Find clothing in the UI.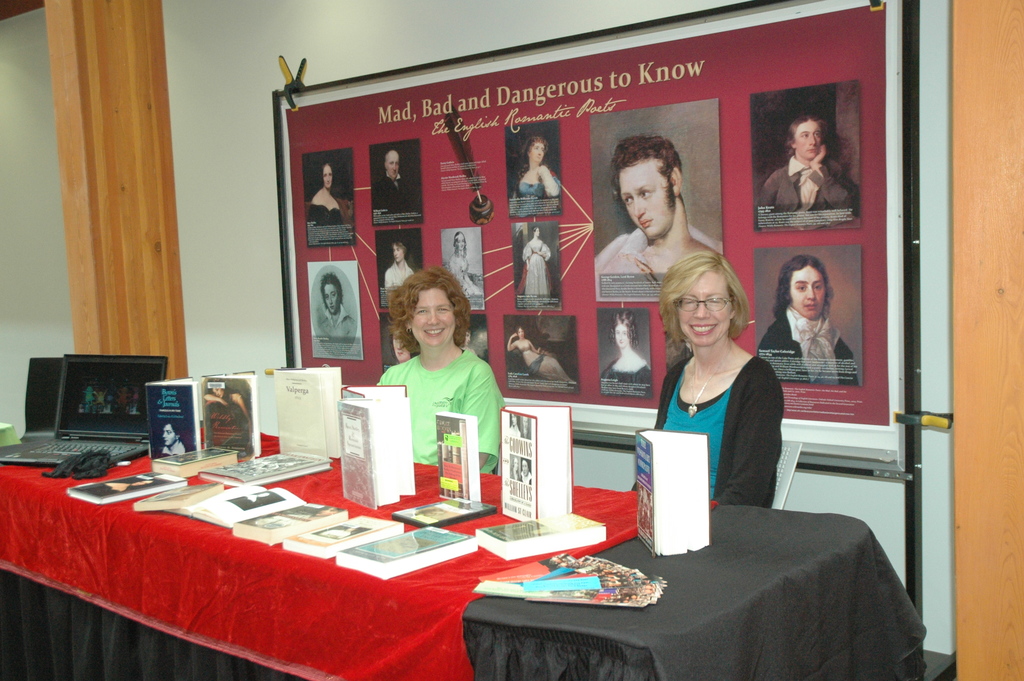
UI element at 449,256,481,295.
